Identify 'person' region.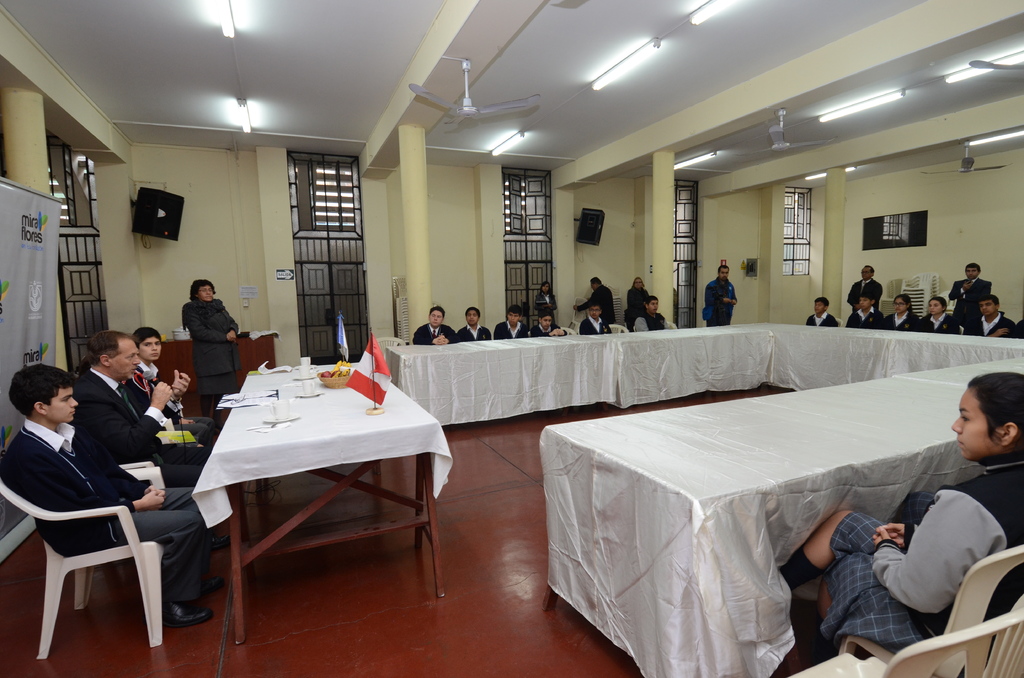
Region: x1=911, y1=287, x2=957, y2=332.
